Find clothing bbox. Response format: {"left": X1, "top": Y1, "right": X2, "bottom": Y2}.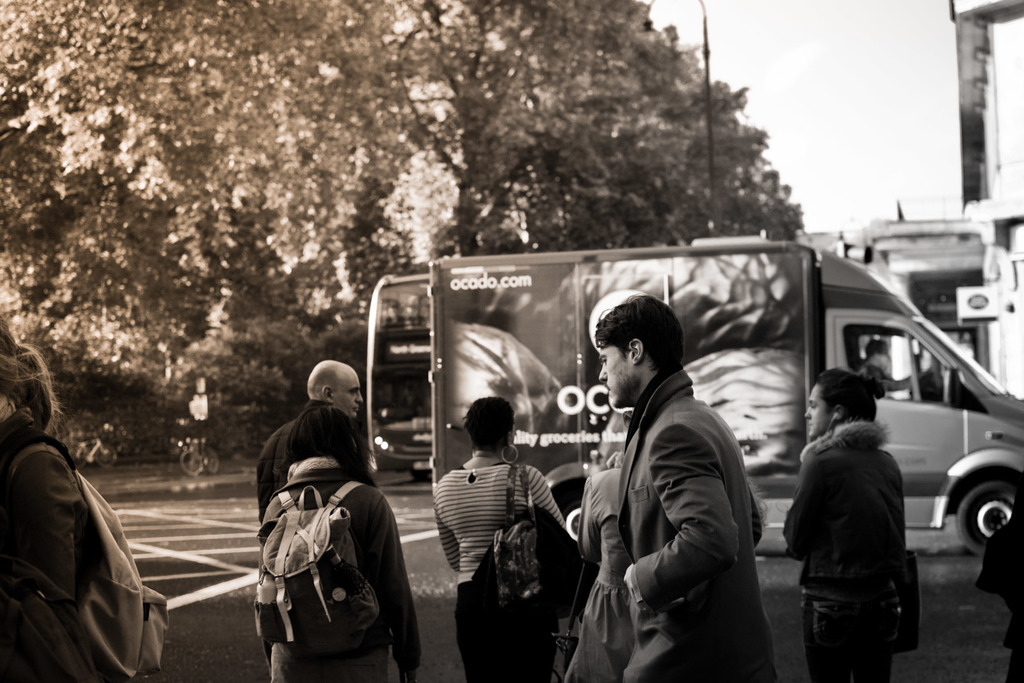
{"left": 615, "top": 374, "right": 760, "bottom": 667}.
